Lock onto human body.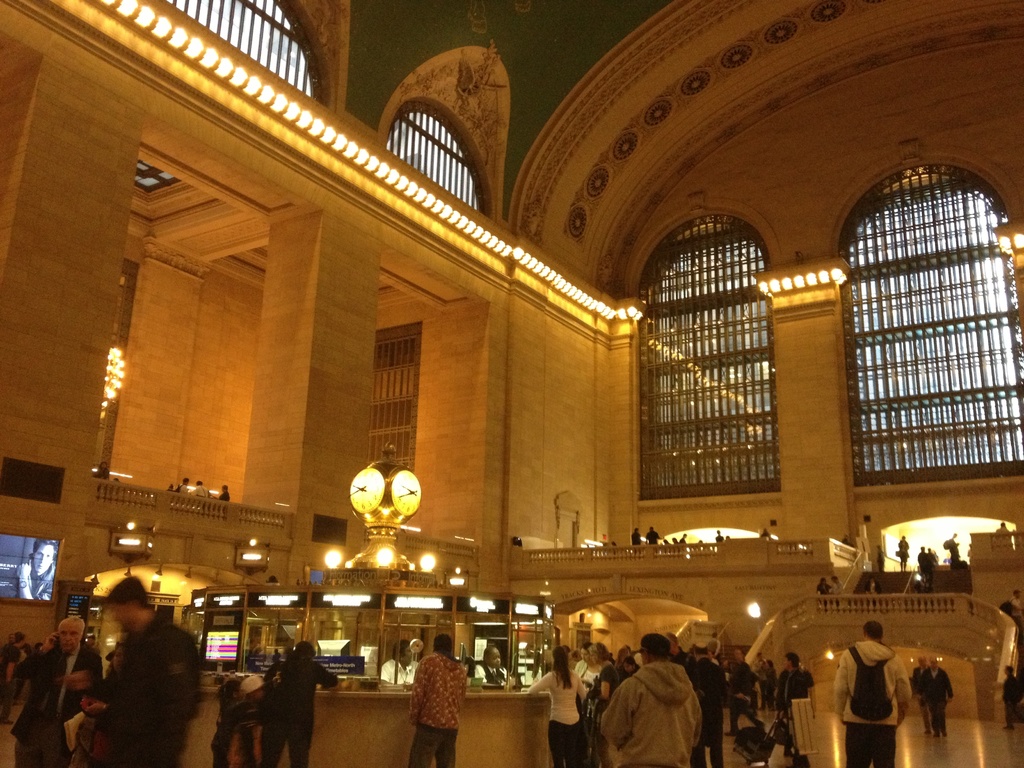
Locked: select_region(10, 633, 104, 767).
